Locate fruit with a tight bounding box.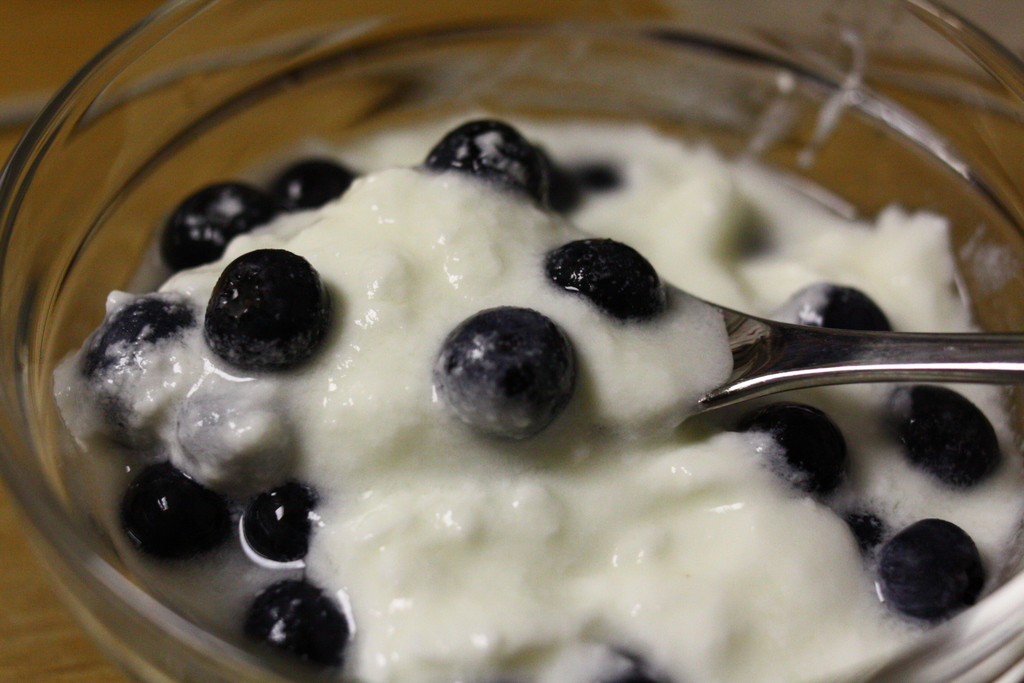
[x1=589, y1=650, x2=668, y2=682].
